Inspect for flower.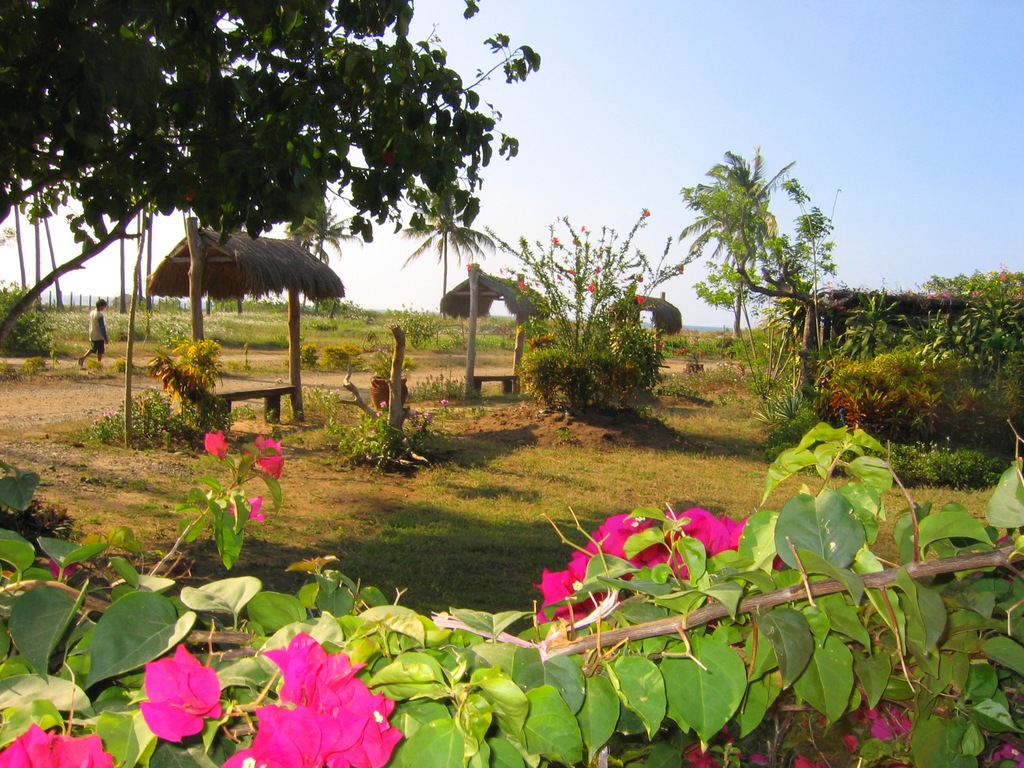
Inspection: bbox=[518, 278, 525, 291].
